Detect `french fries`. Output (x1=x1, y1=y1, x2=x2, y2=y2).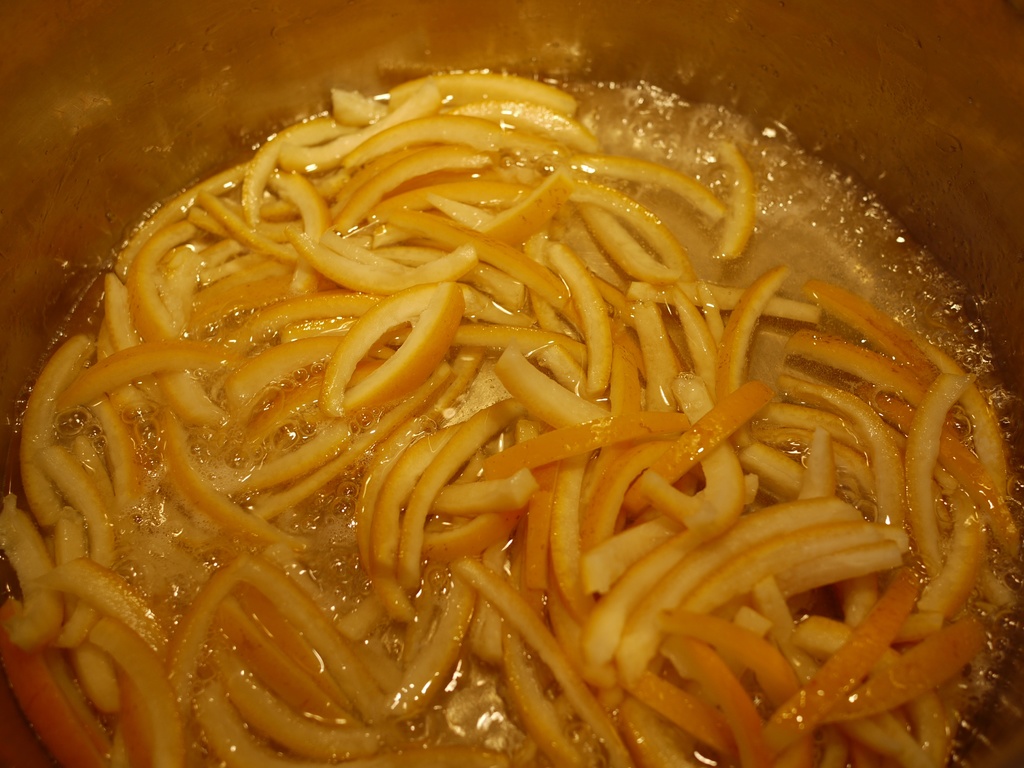
(x1=921, y1=463, x2=992, y2=616).
